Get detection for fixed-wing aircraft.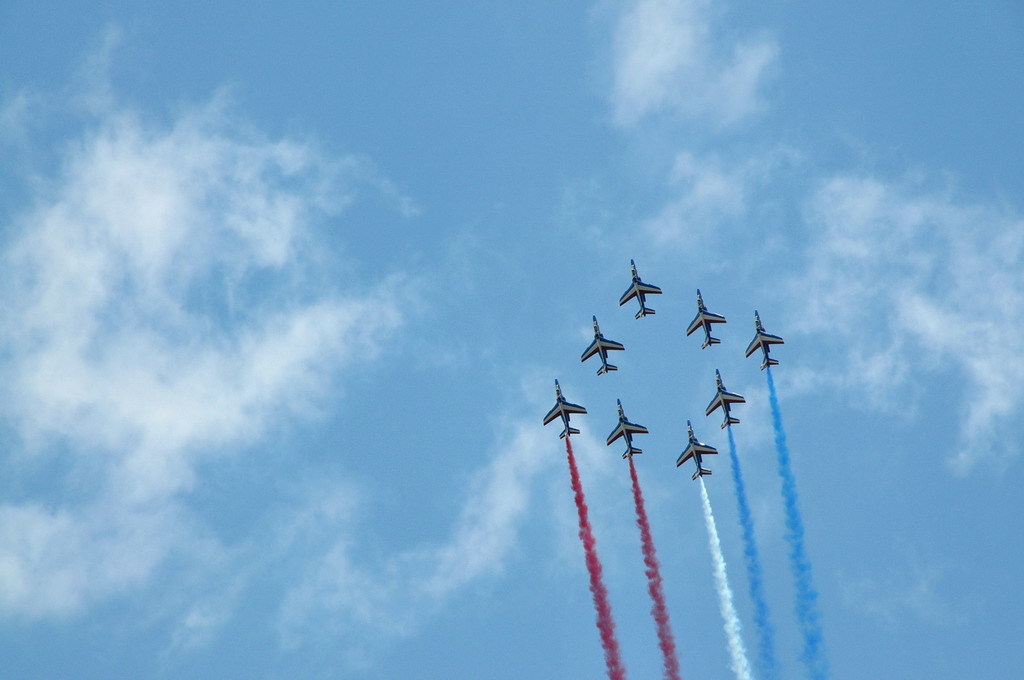
Detection: <region>617, 257, 663, 317</region>.
